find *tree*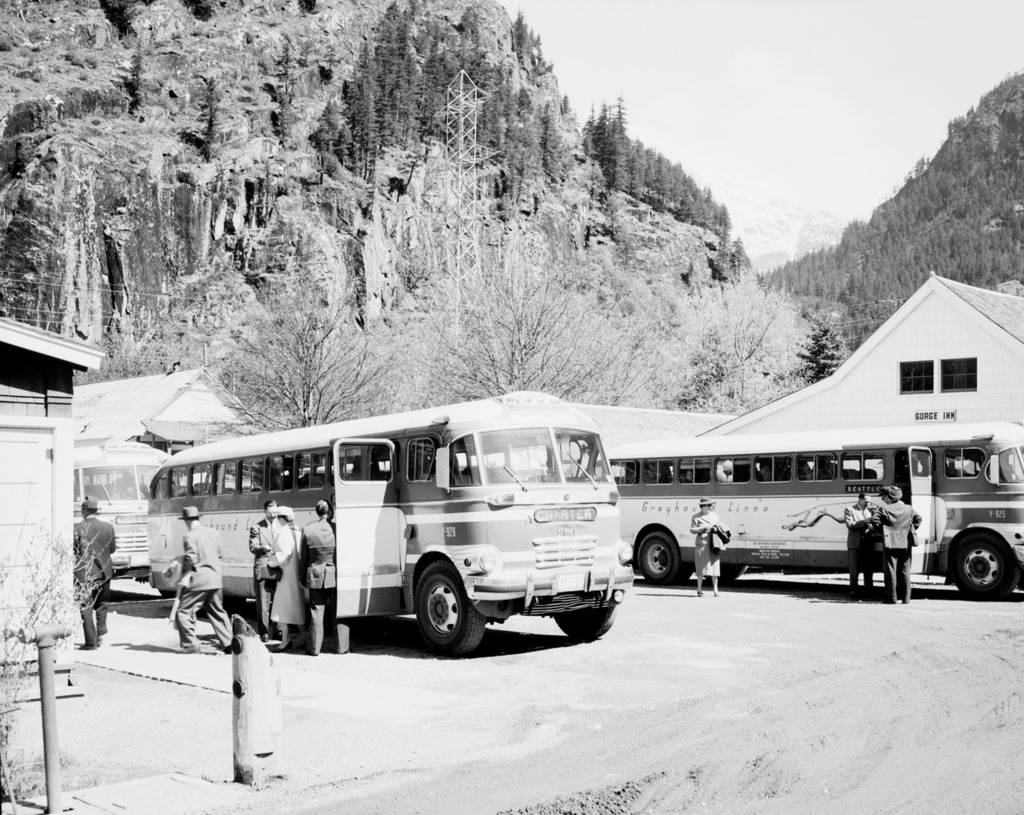
box(0, 492, 113, 781)
